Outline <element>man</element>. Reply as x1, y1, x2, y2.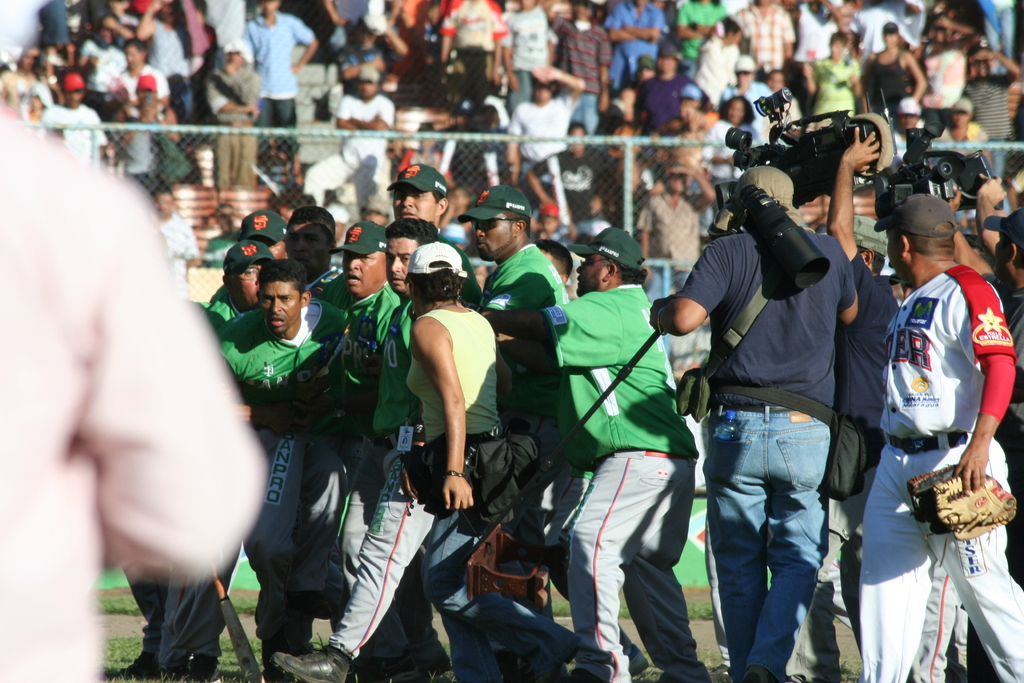
265, 161, 483, 682.
